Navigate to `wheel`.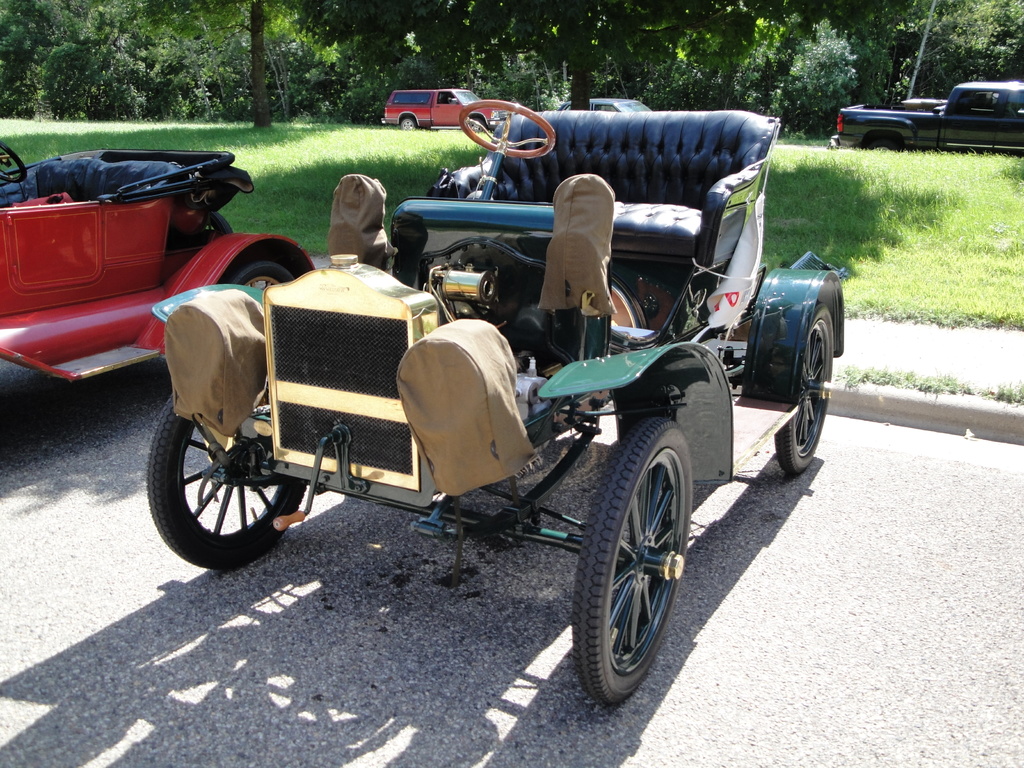
Navigation target: pyautogui.locateOnScreen(144, 388, 310, 569).
